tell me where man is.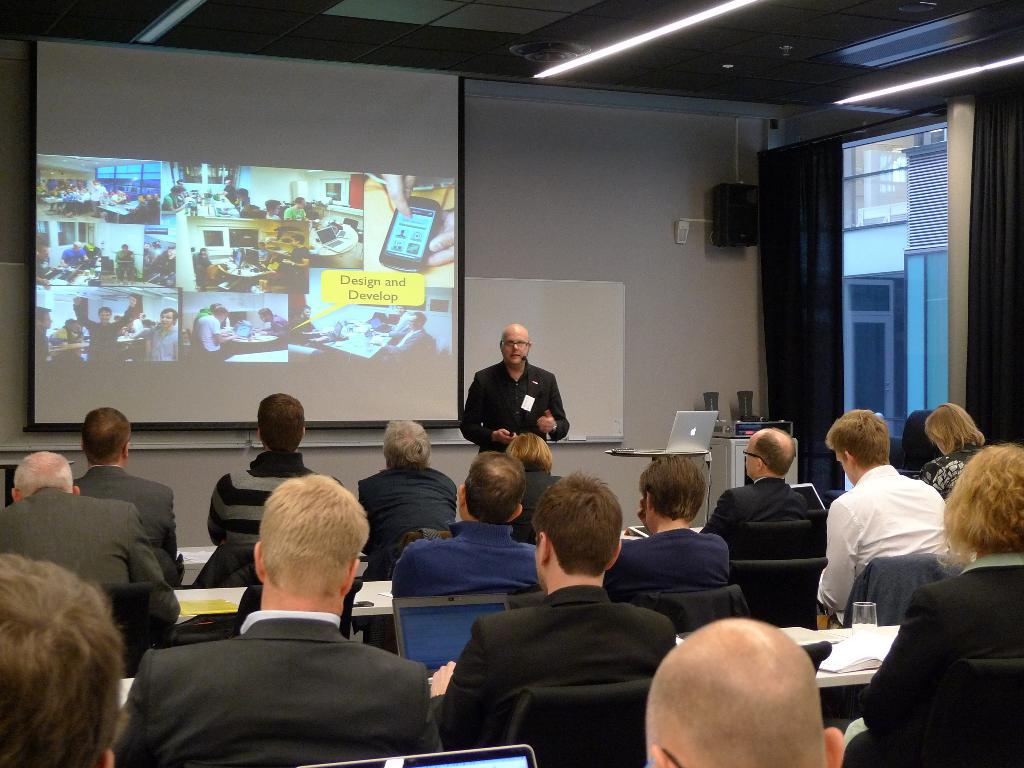
man is at detection(205, 386, 341, 548).
